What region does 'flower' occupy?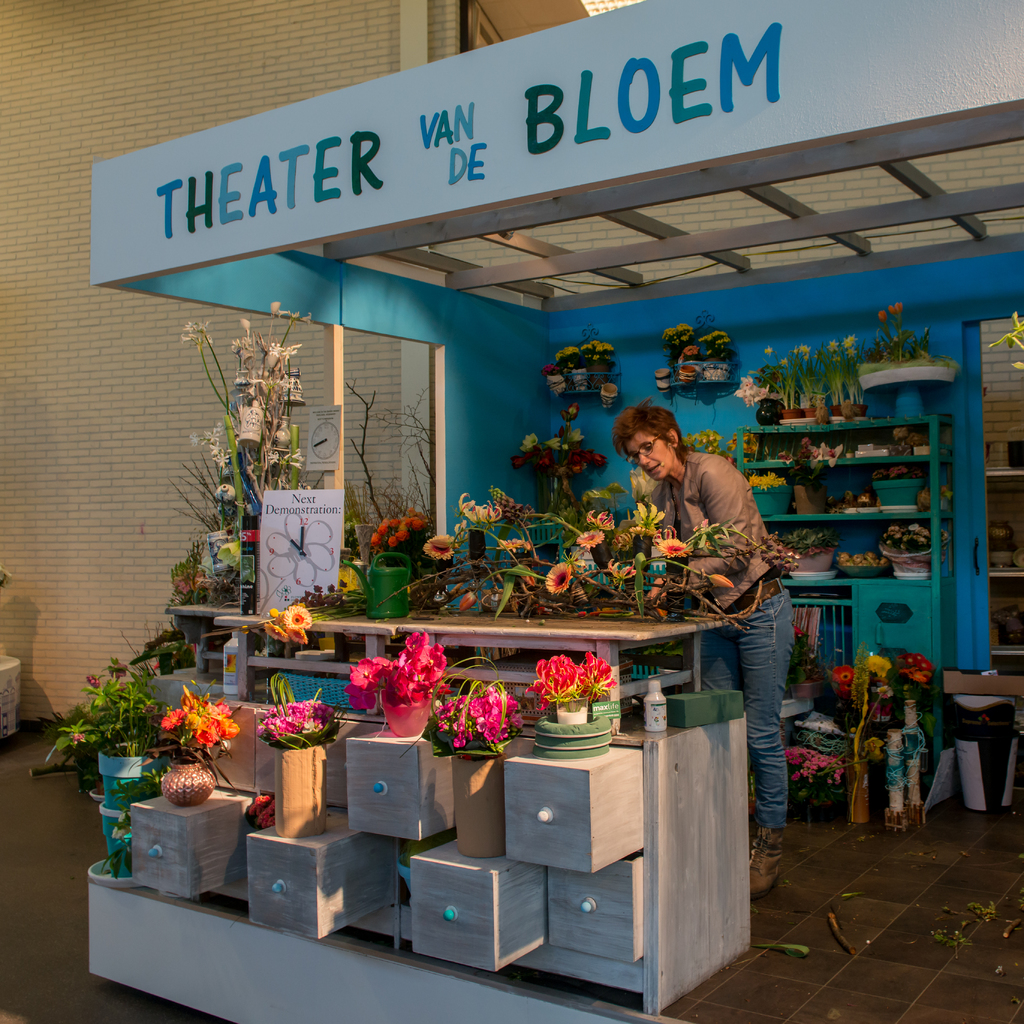
[x1=298, y1=310, x2=316, y2=325].
